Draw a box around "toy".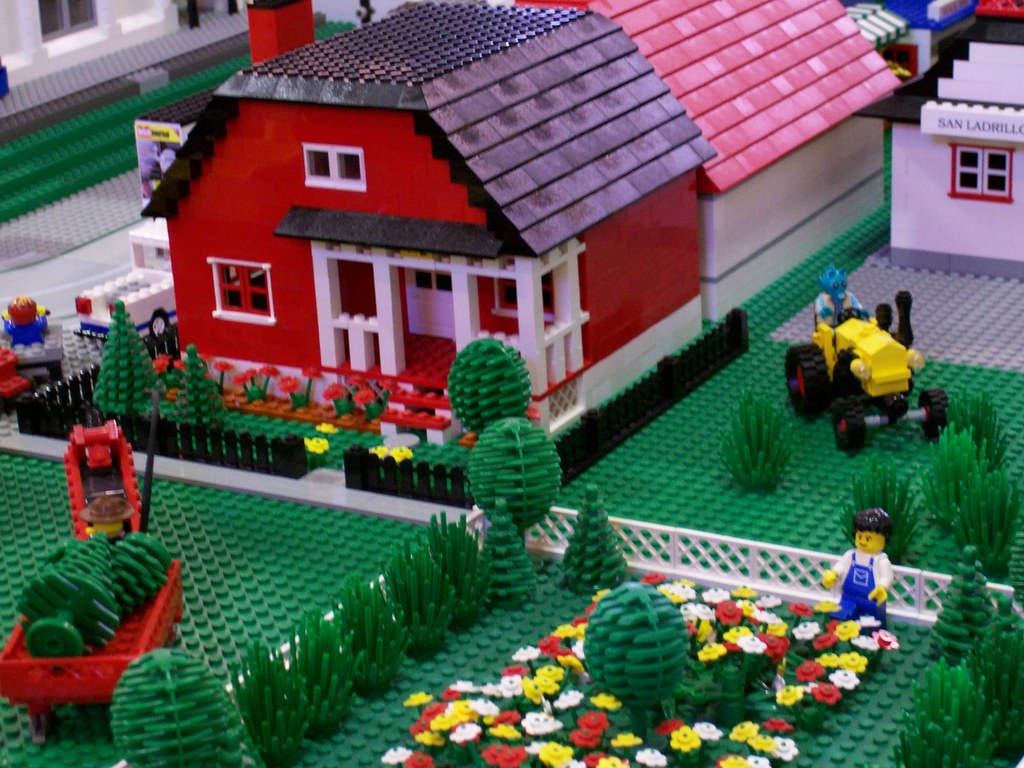
pyautogui.locateOnScreen(465, 409, 567, 532).
